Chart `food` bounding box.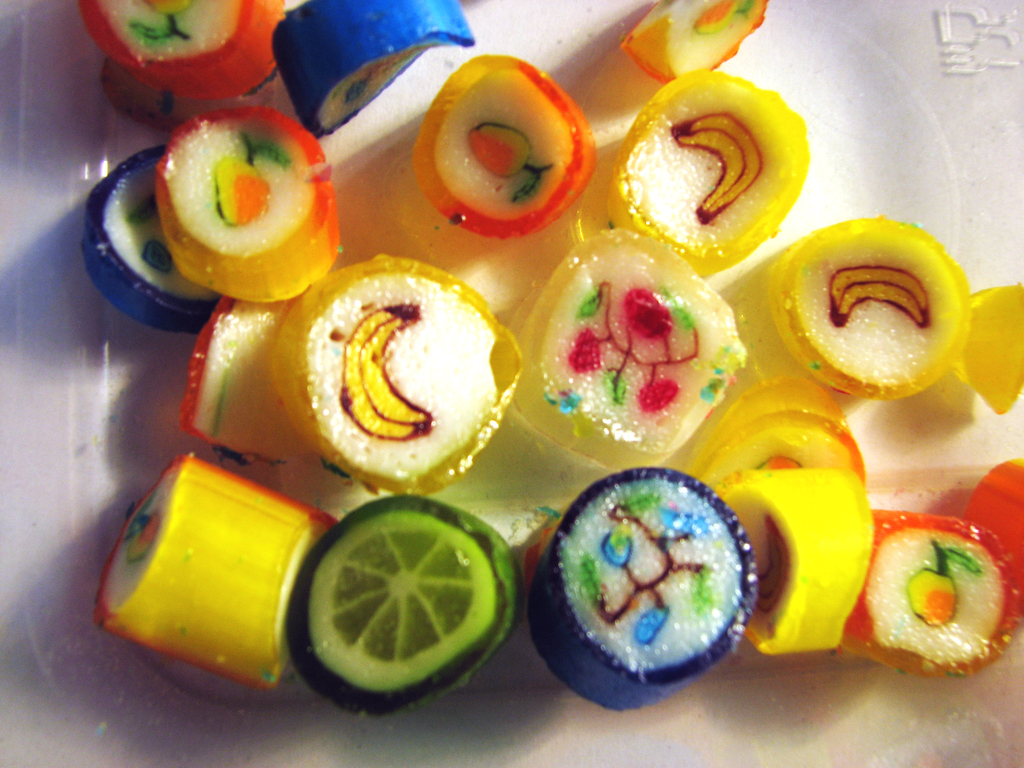
Charted: region(314, 267, 506, 479).
